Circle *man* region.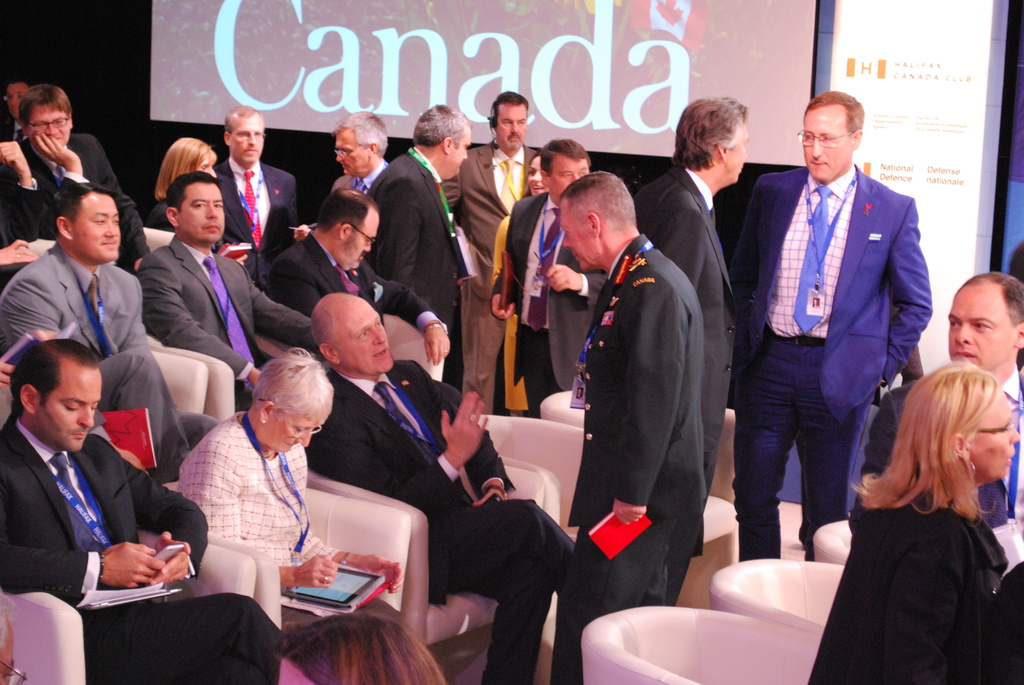
Region: Rect(306, 292, 576, 684).
